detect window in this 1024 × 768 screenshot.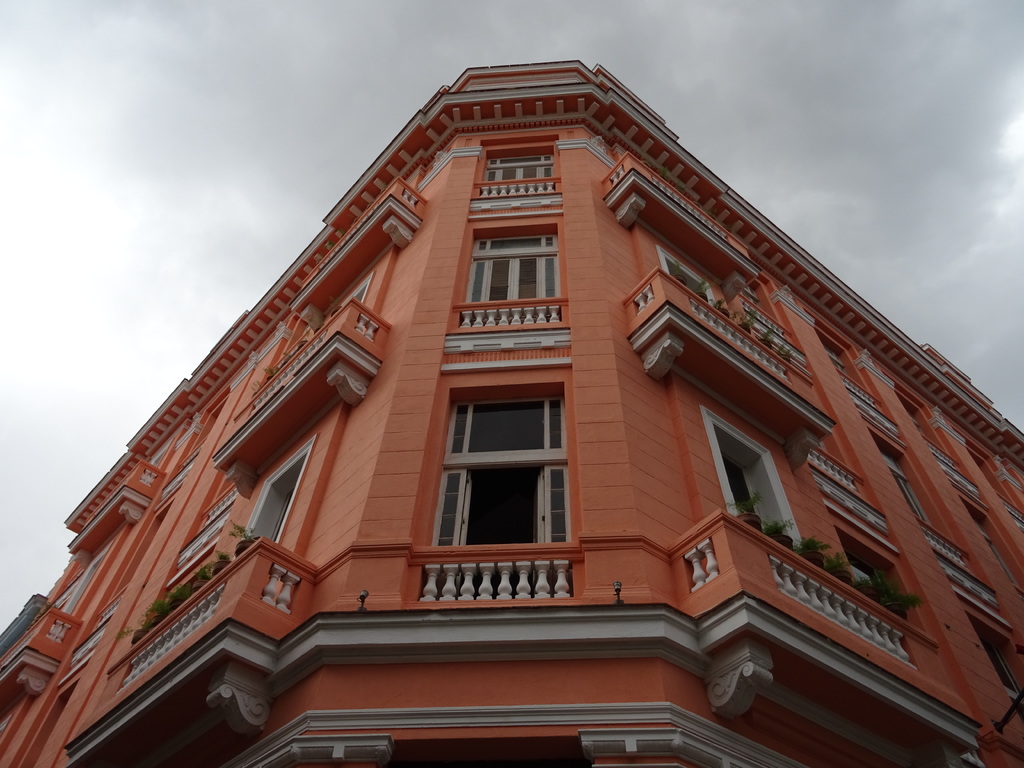
Detection: bbox(432, 404, 572, 559).
